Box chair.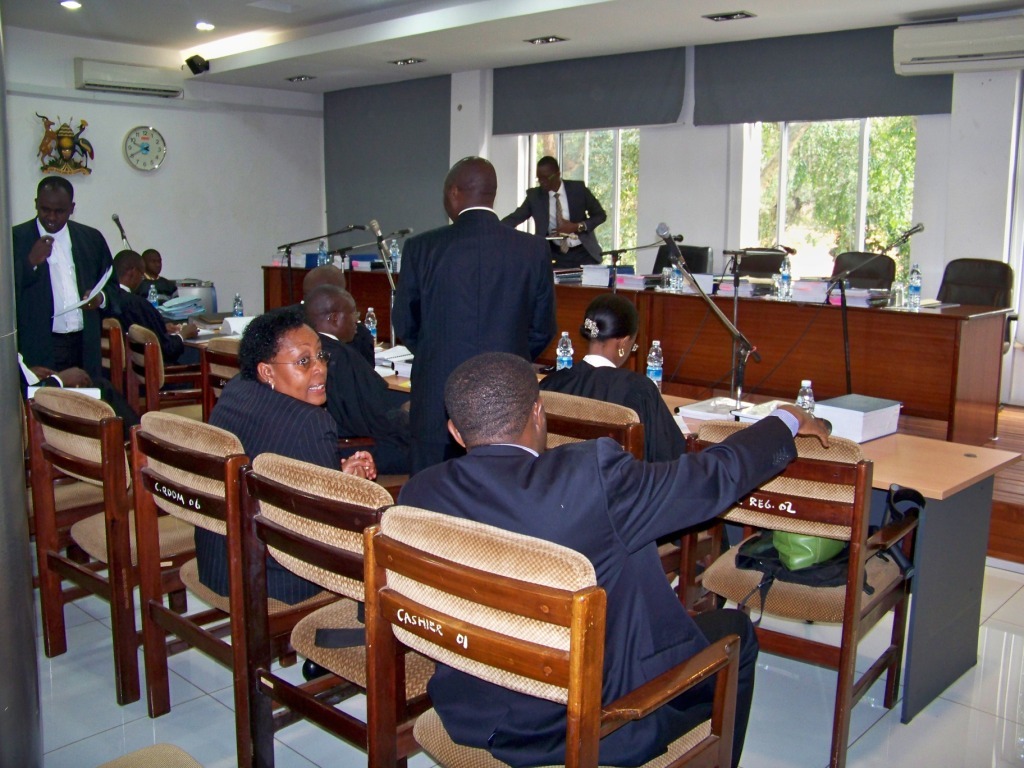
pyautogui.locateOnScreen(95, 317, 124, 400).
